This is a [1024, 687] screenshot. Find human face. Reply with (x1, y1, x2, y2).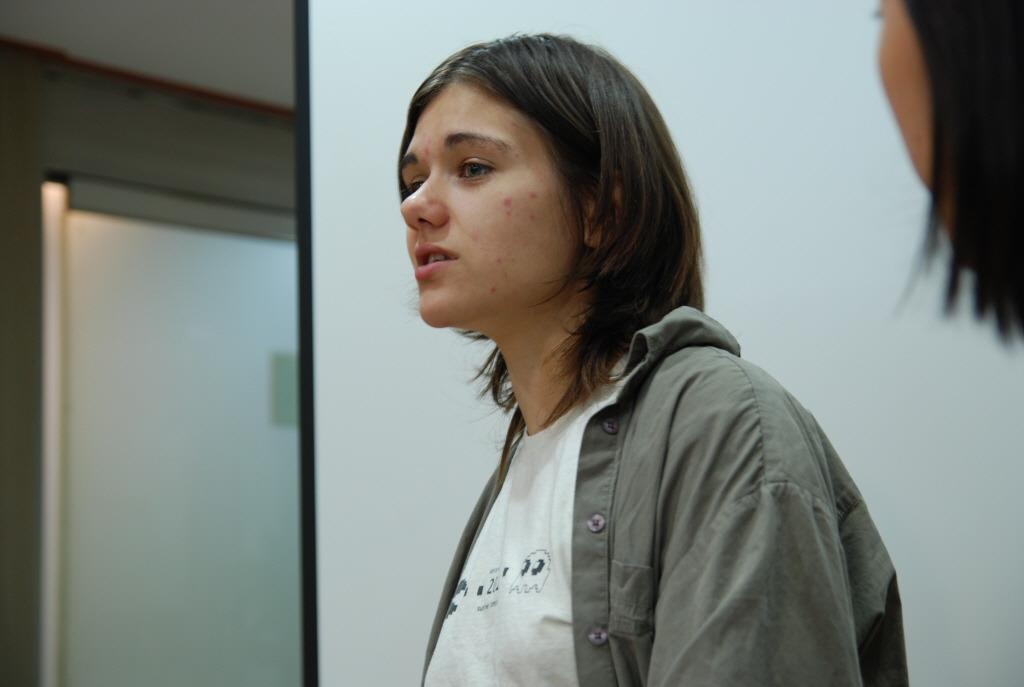
(398, 85, 582, 330).
